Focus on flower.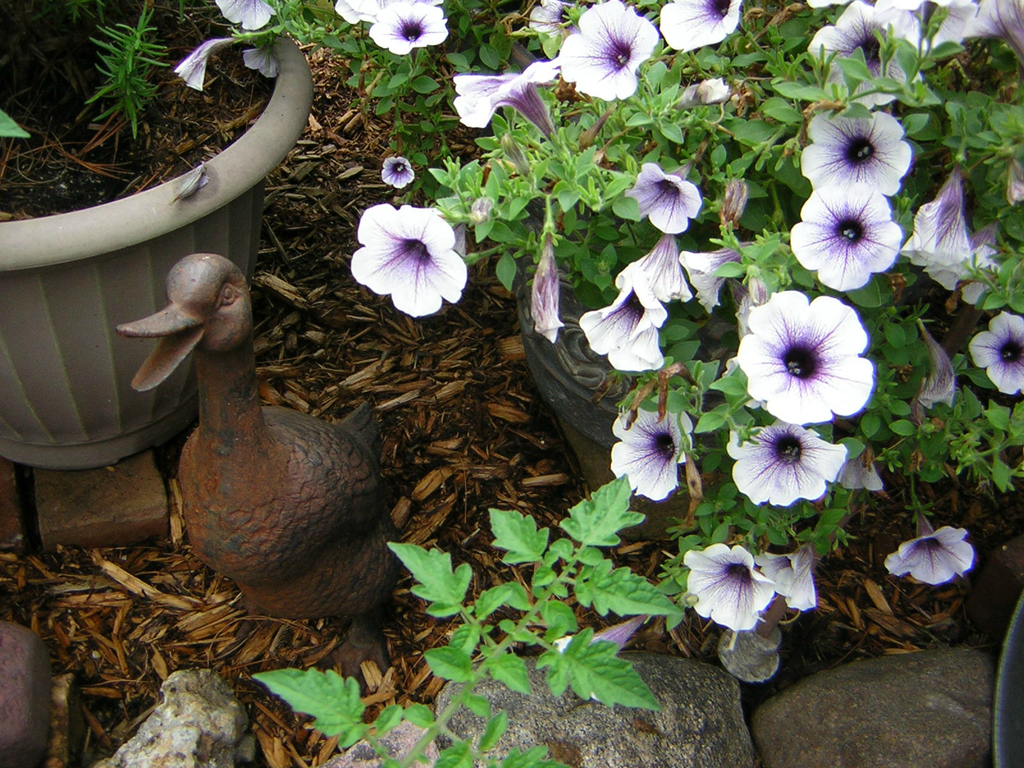
Focused at [x1=241, y1=41, x2=282, y2=81].
